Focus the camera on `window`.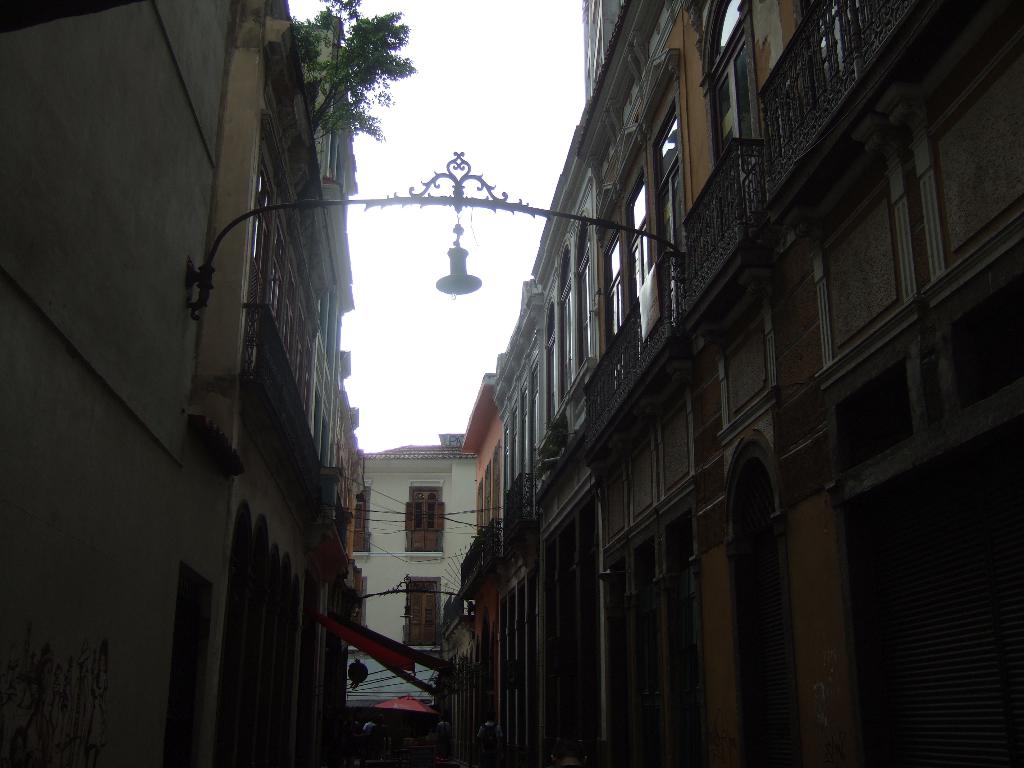
Focus region: rect(712, 0, 760, 165).
